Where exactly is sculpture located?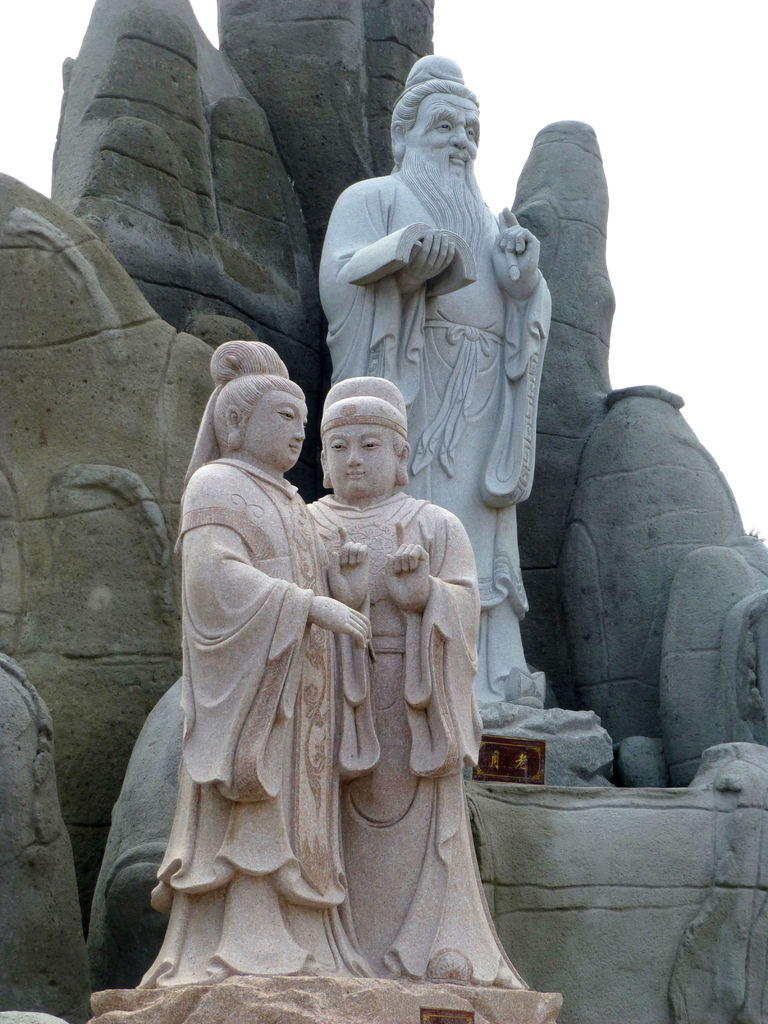
Its bounding box is 314/49/593/729.
